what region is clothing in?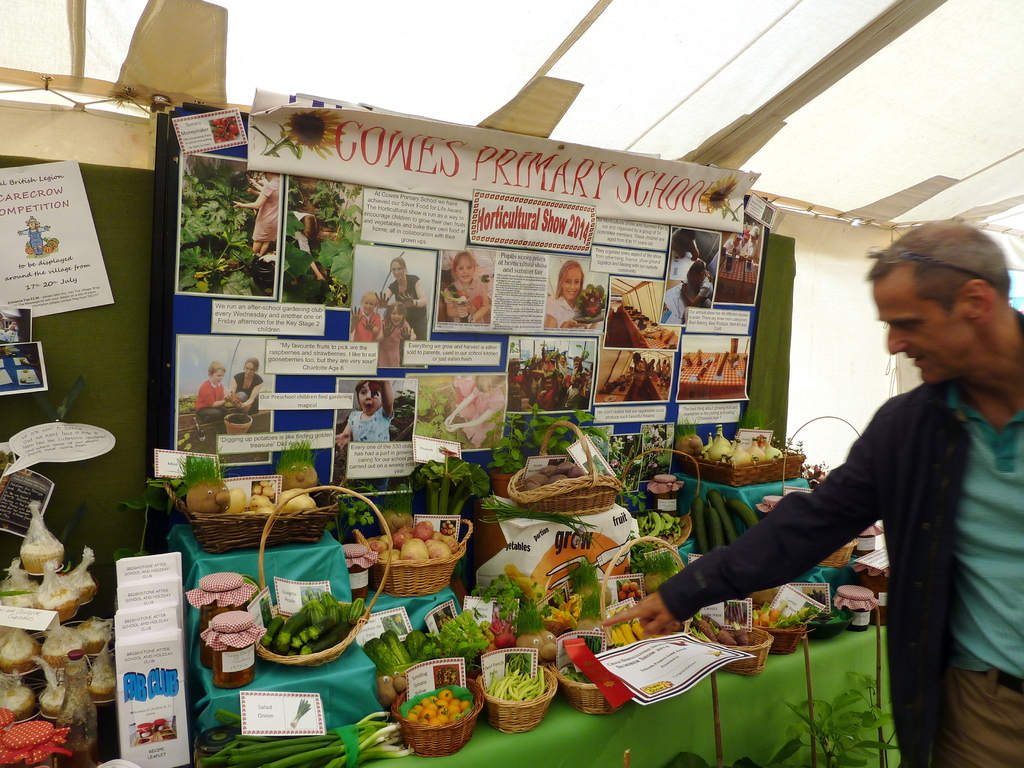
236,368,266,410.
